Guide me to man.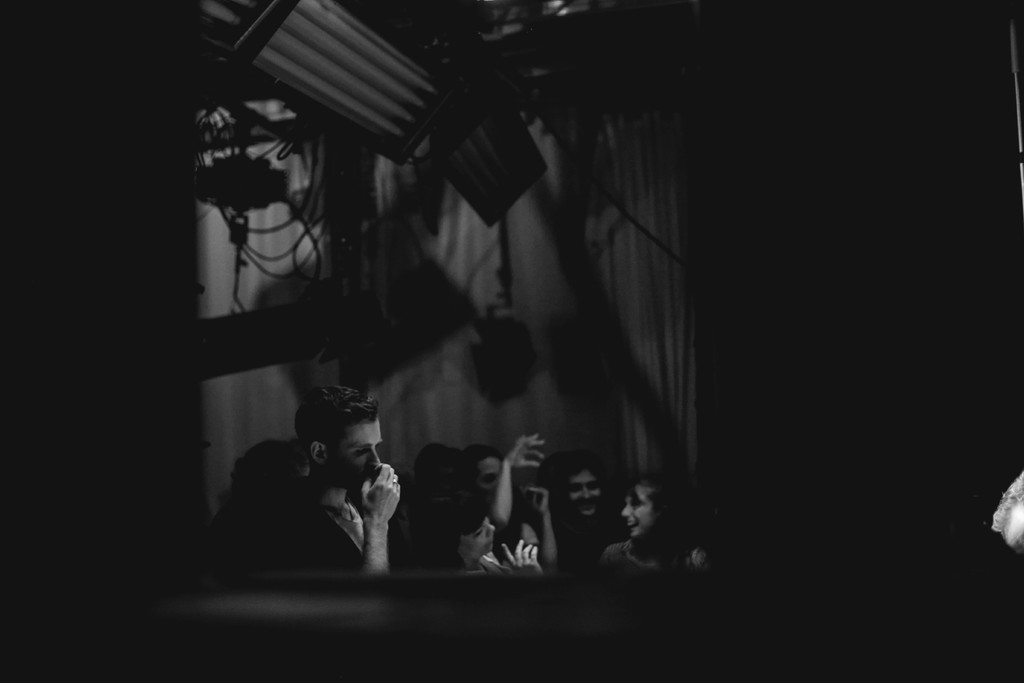
Guidance: 216/389/438/591.
